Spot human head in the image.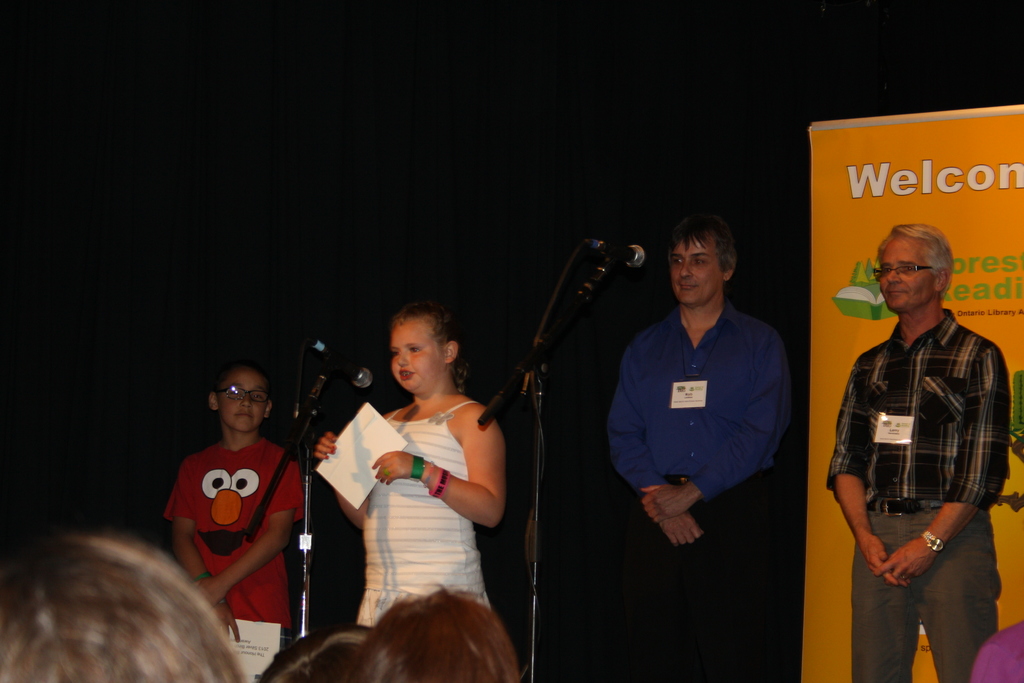
human head found at <region>673, 222, 741, 309</region>.
